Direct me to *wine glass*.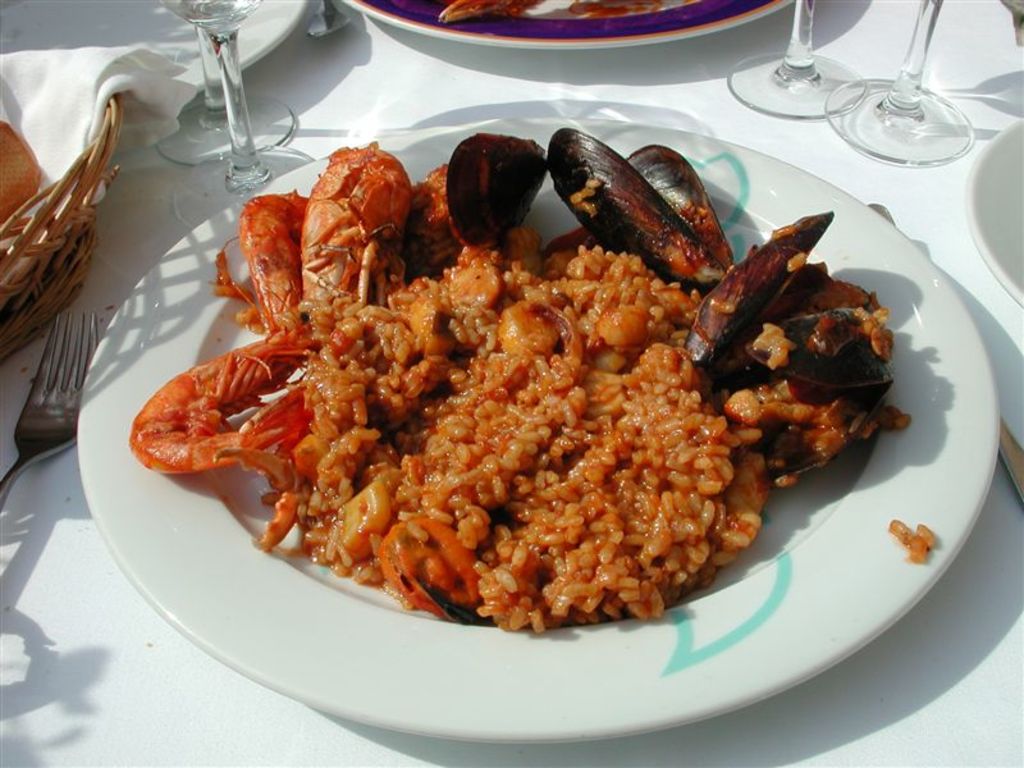
Direction: BBox(156, 27, 294, 165).
